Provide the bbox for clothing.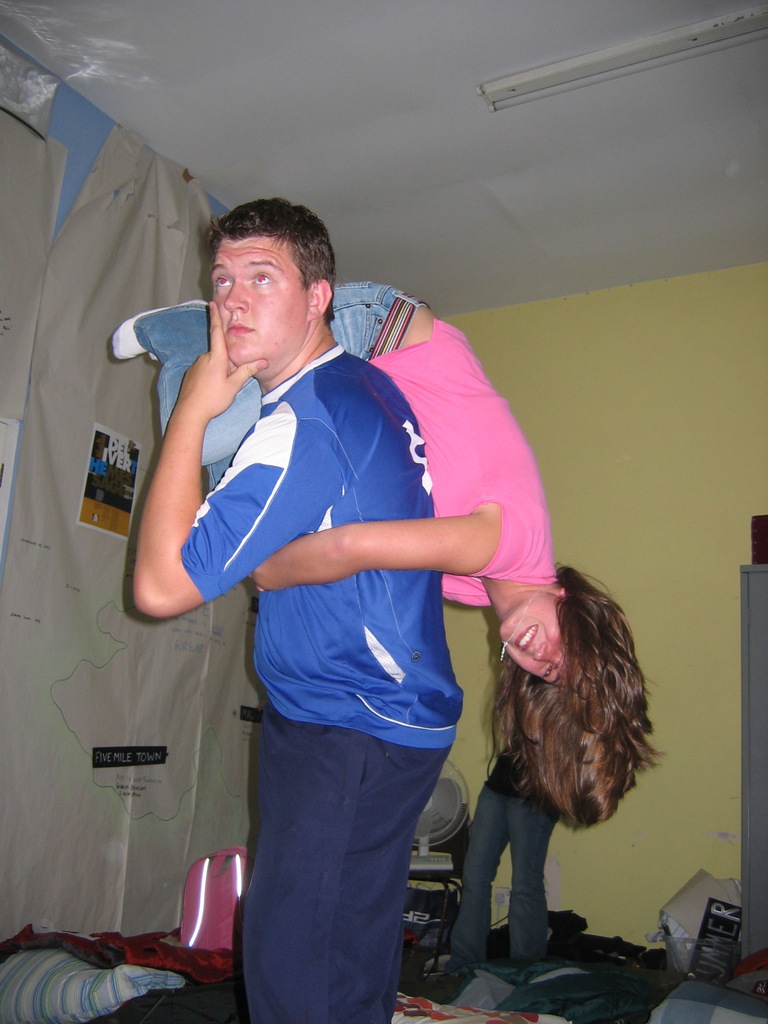
(460,750,568,972).
